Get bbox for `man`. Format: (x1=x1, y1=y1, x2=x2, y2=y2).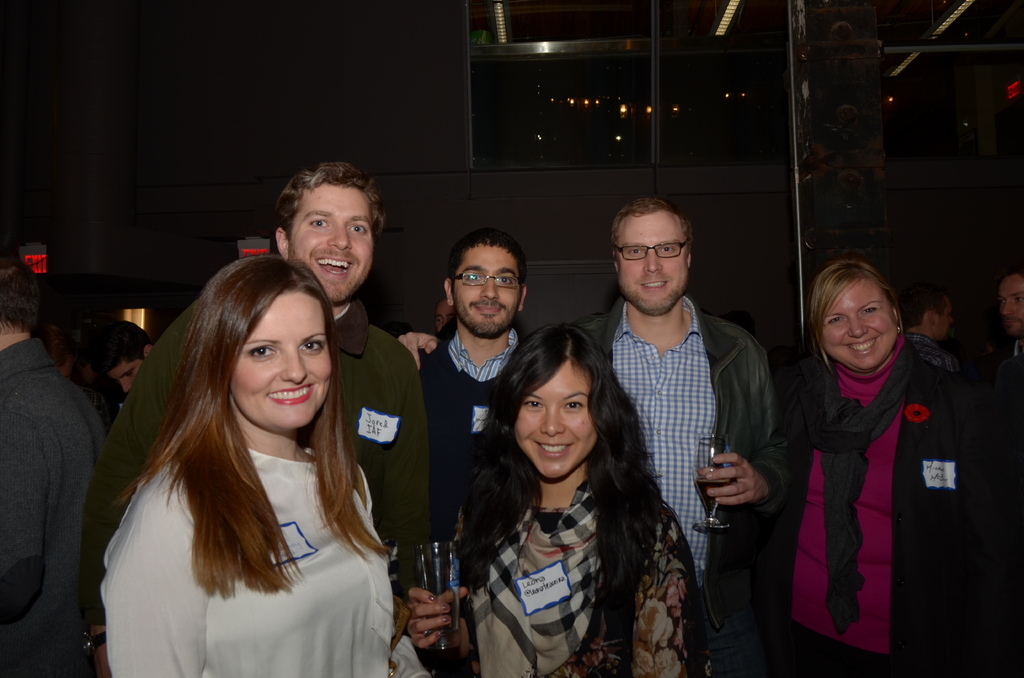
(x1=0, y1=242, x2=93, y2=677).
